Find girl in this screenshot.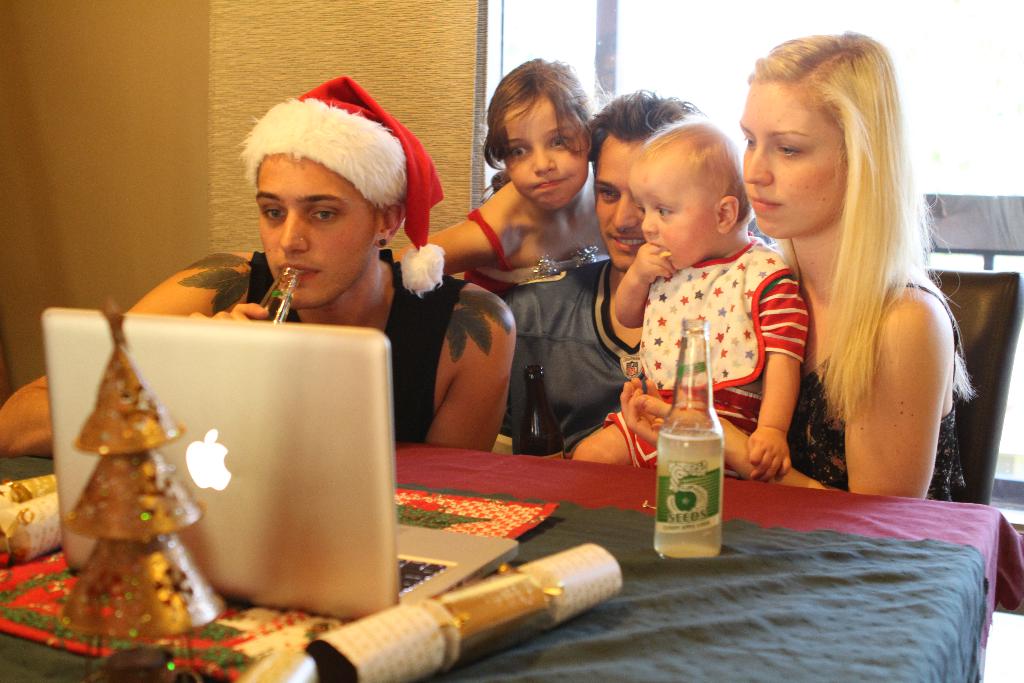
The bounding box for girl is Rect(623, 21, 978, 500).
